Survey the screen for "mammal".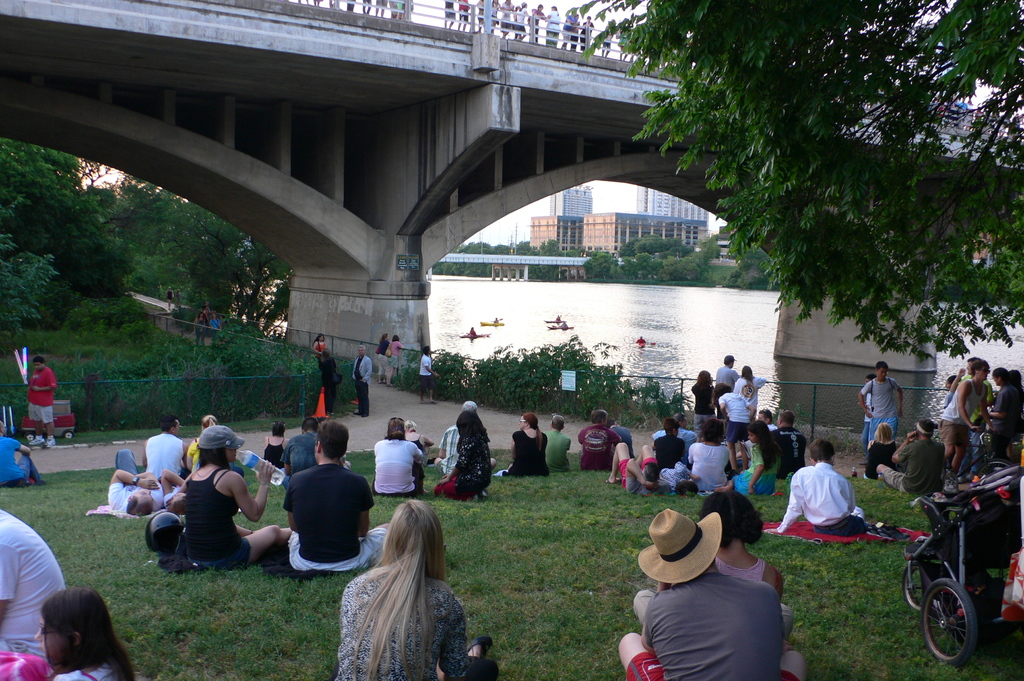
Survey found: x1=687 y1=369 x2=717 y2=432.
